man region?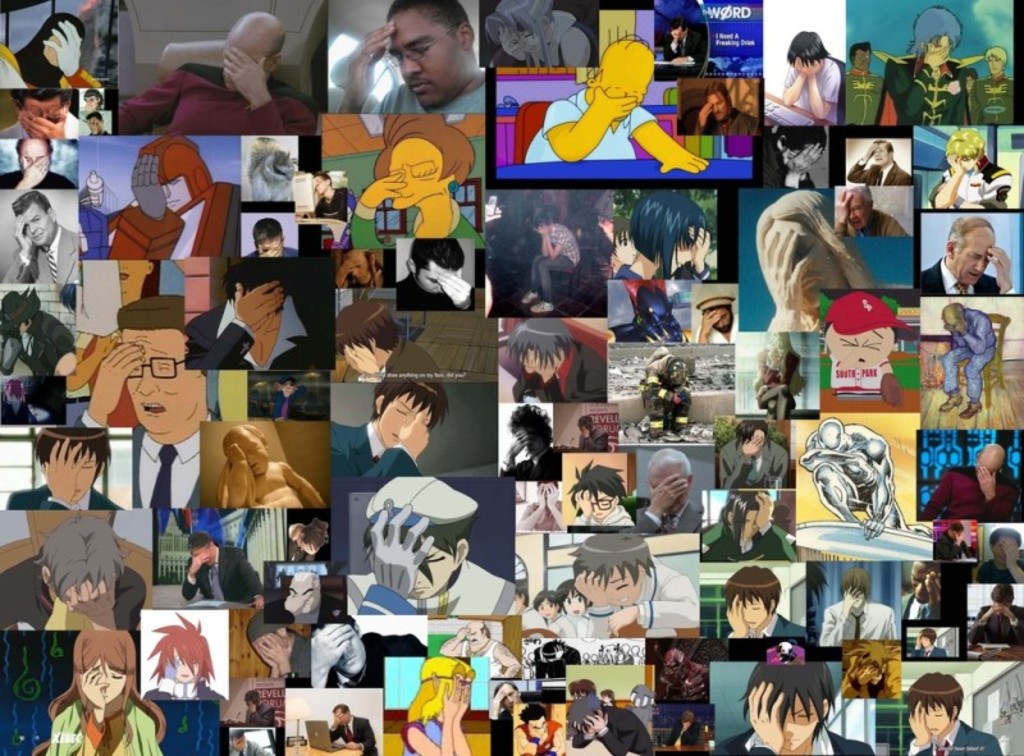
<region>919, 446, 1019, 521</region>
